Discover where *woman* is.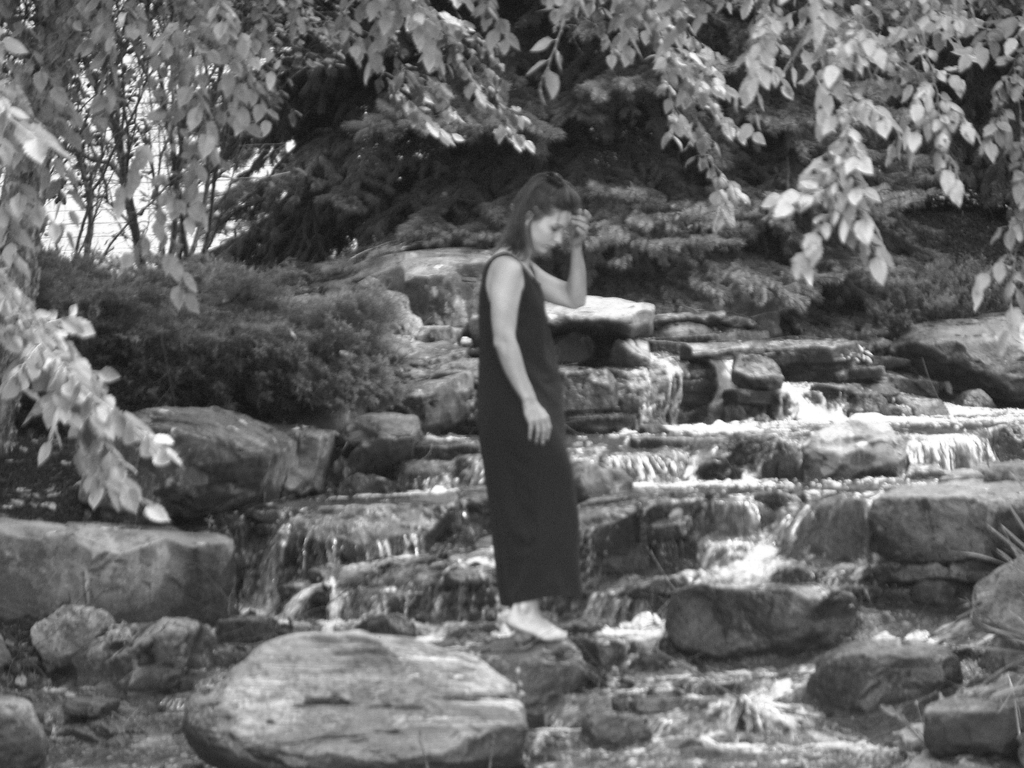
Discovered at [x1=468, y1=200, x2=595, y2=622].
